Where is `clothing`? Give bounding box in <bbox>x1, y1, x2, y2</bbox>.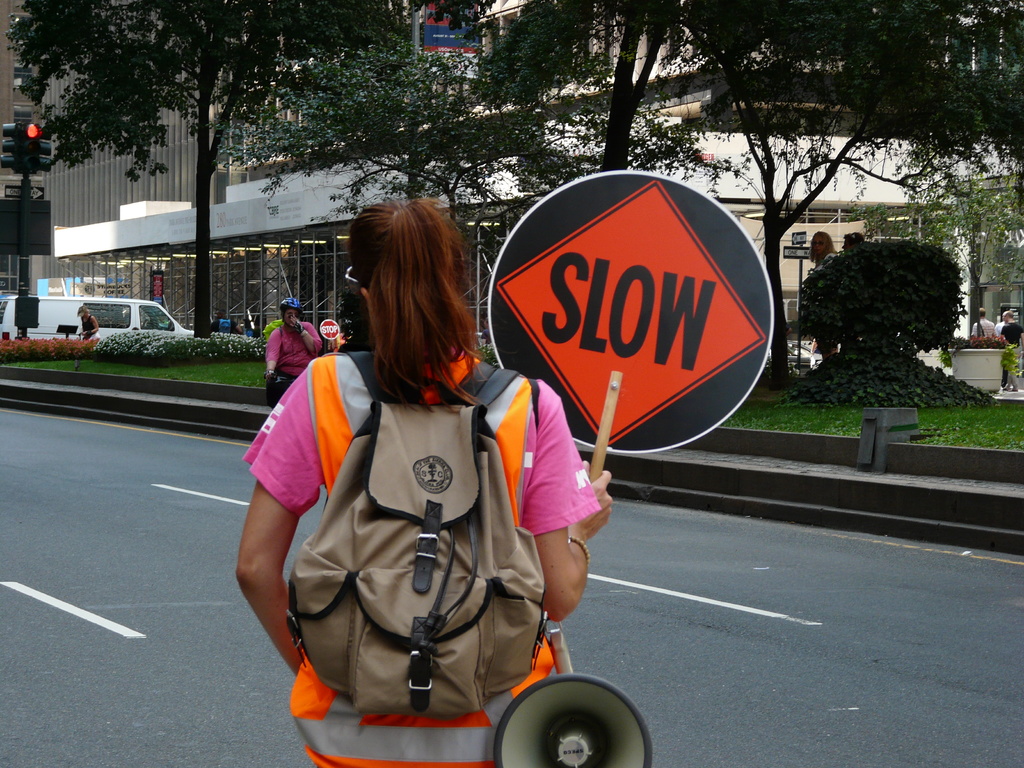
<bbox>266, 320, 321, 410</bbox>.
